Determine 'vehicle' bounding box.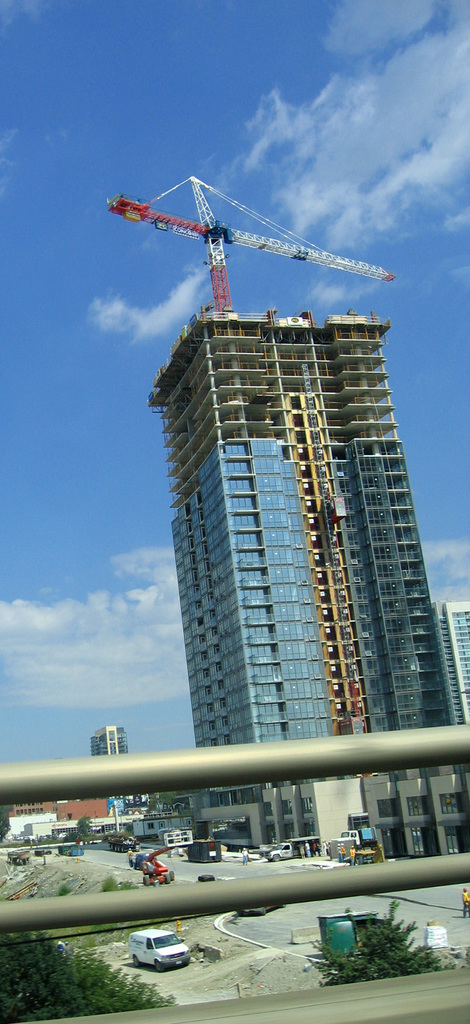
Determined: <bbox>122, 934, 194, 979</bbox>.
